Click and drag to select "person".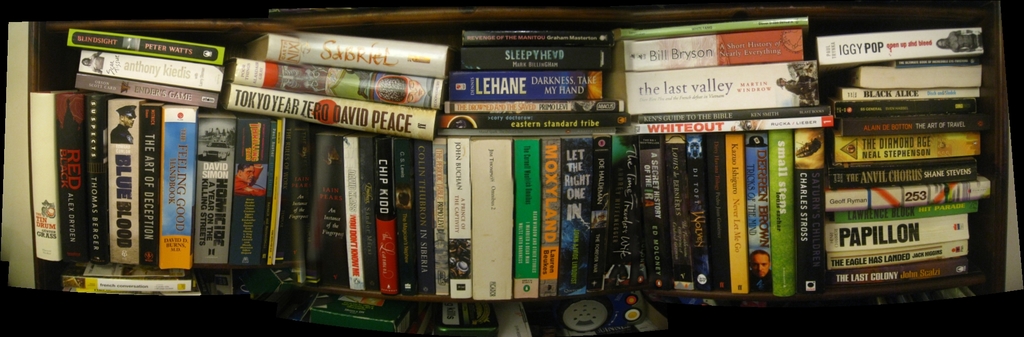
Selection: crop(746, 252, 774, 292).
